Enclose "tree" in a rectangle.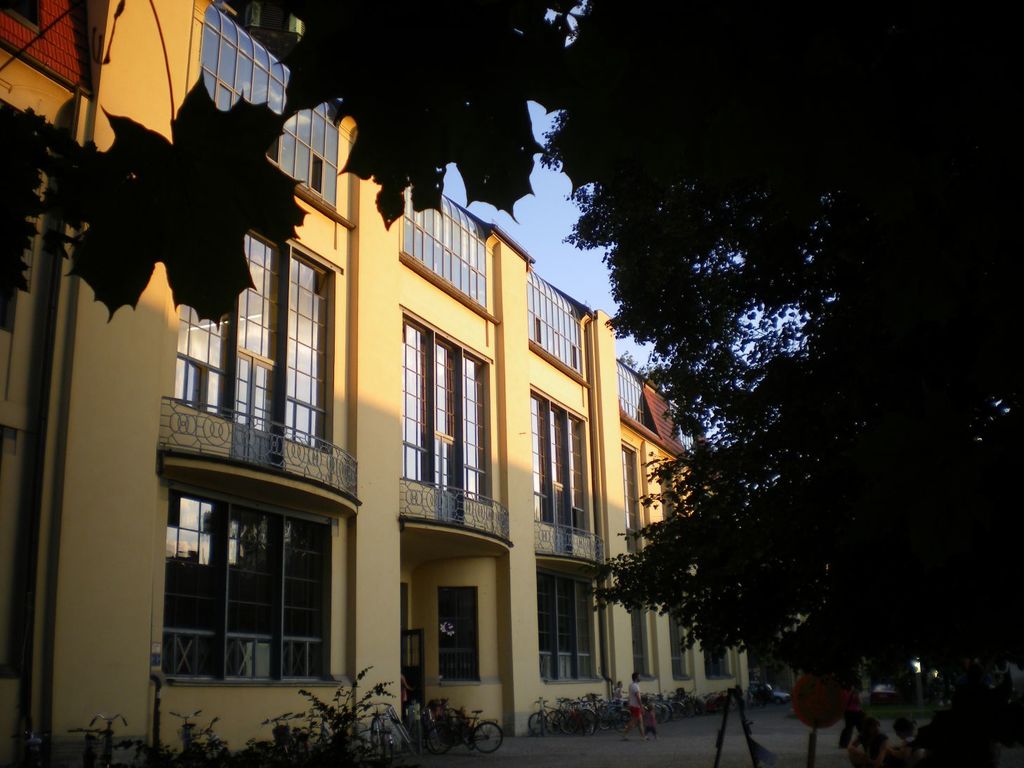
553,0,1023,675.
